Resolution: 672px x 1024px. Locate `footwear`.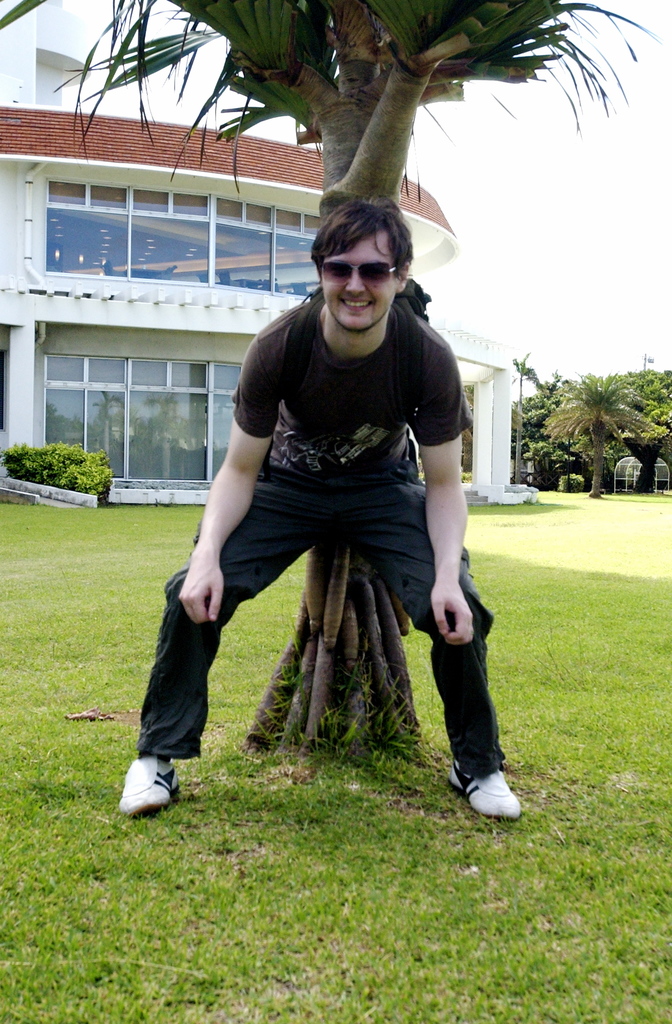
<bbox>118, 751, 179, 817</bbox>.
